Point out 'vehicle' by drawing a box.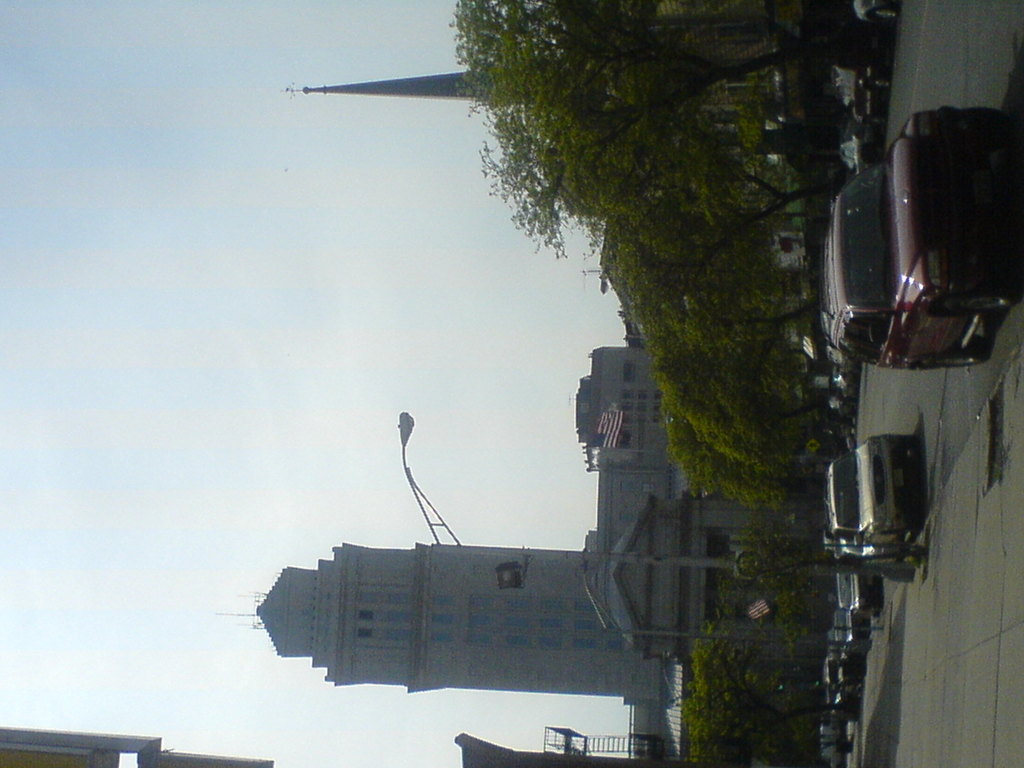
rect(826, 103, 1023, 372).
